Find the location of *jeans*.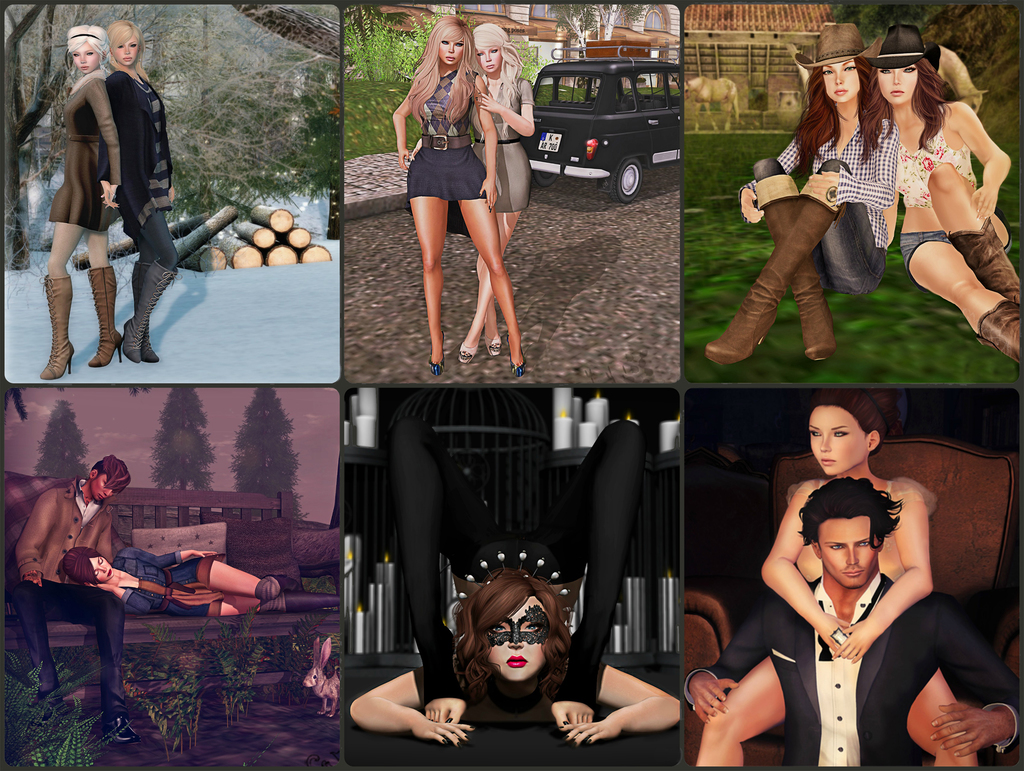
Location: crop(749, 158, 888, 289).
